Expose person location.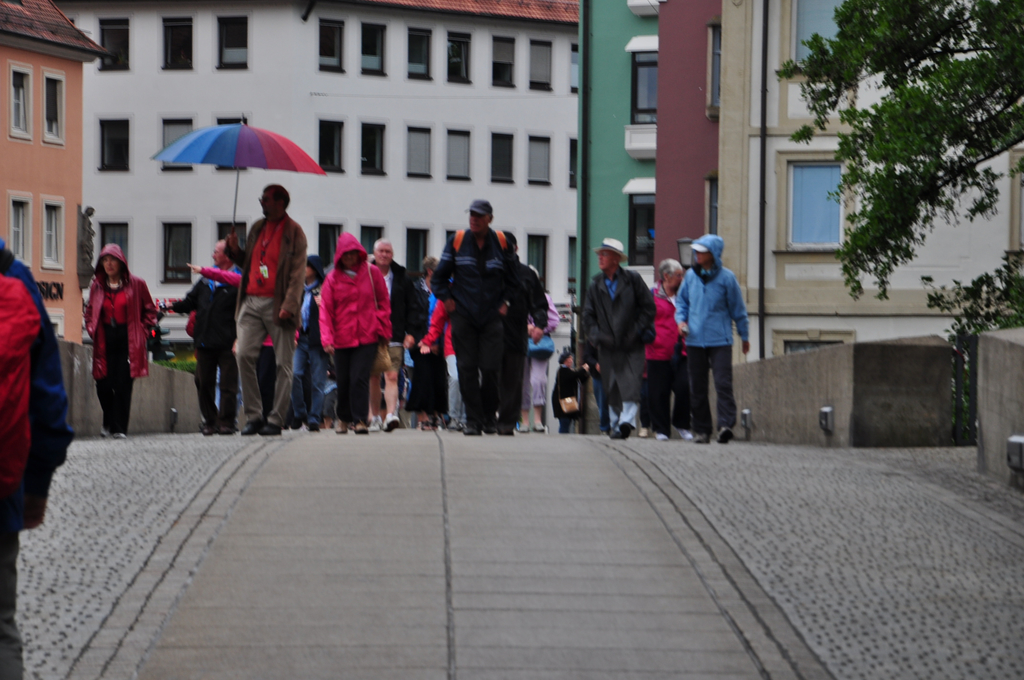
Exposed at BBox(312, 254, 325, 434).
